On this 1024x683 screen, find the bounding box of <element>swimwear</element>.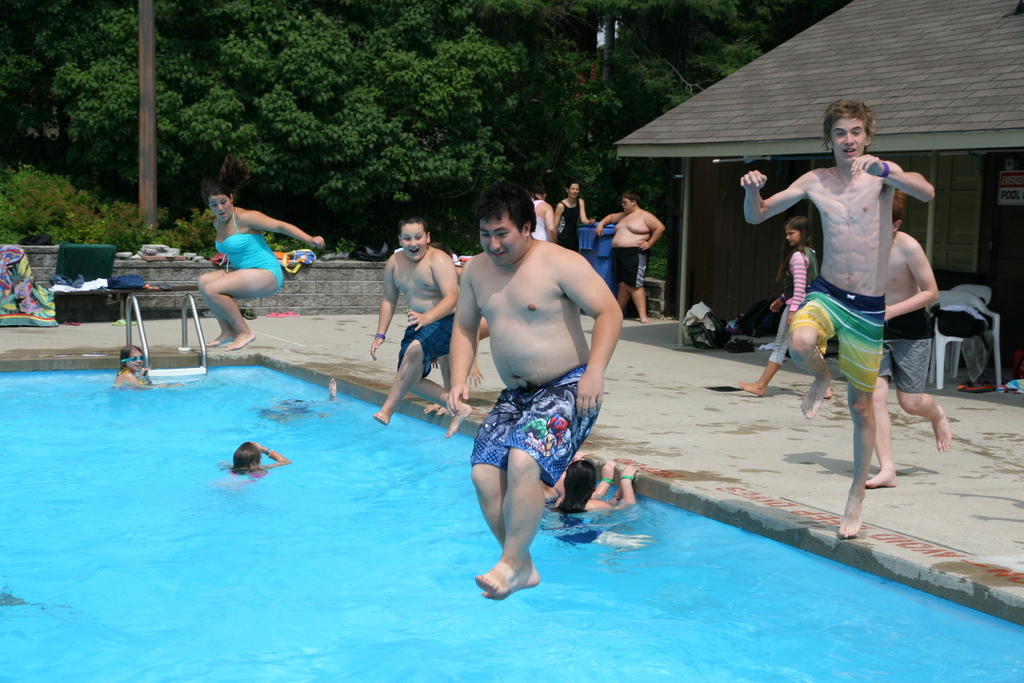
Bounding box: box(613, 247, 648, 288).
